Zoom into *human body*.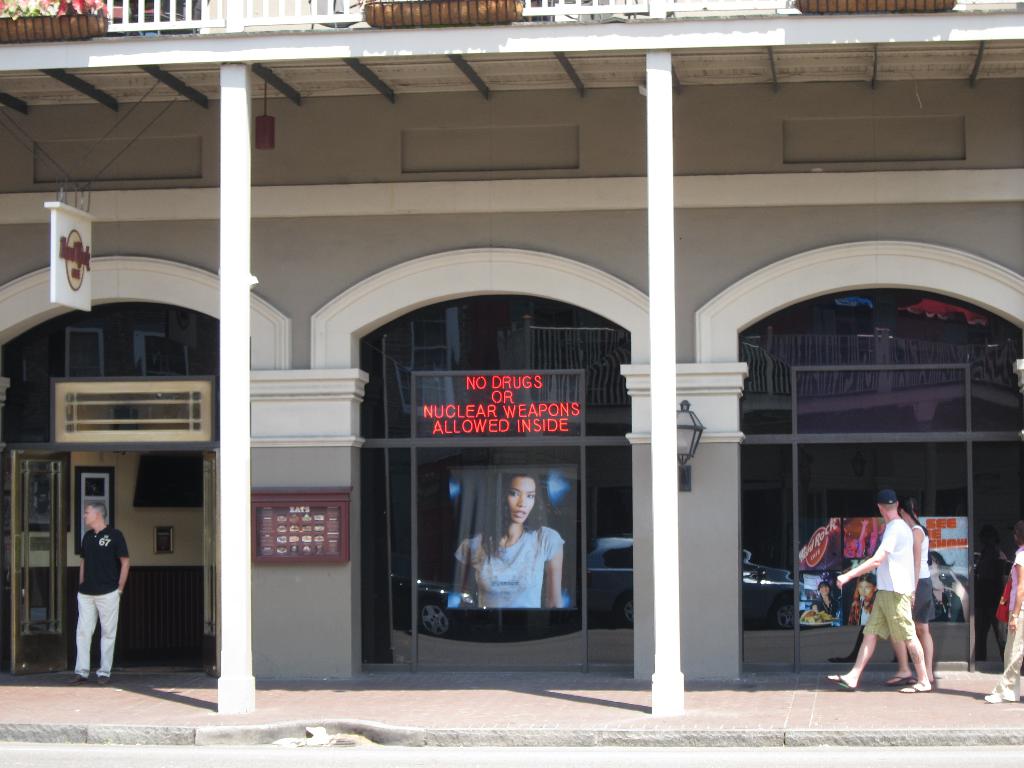
Zoom target: [x1=887, y1=497, x2=933, y2=680].
